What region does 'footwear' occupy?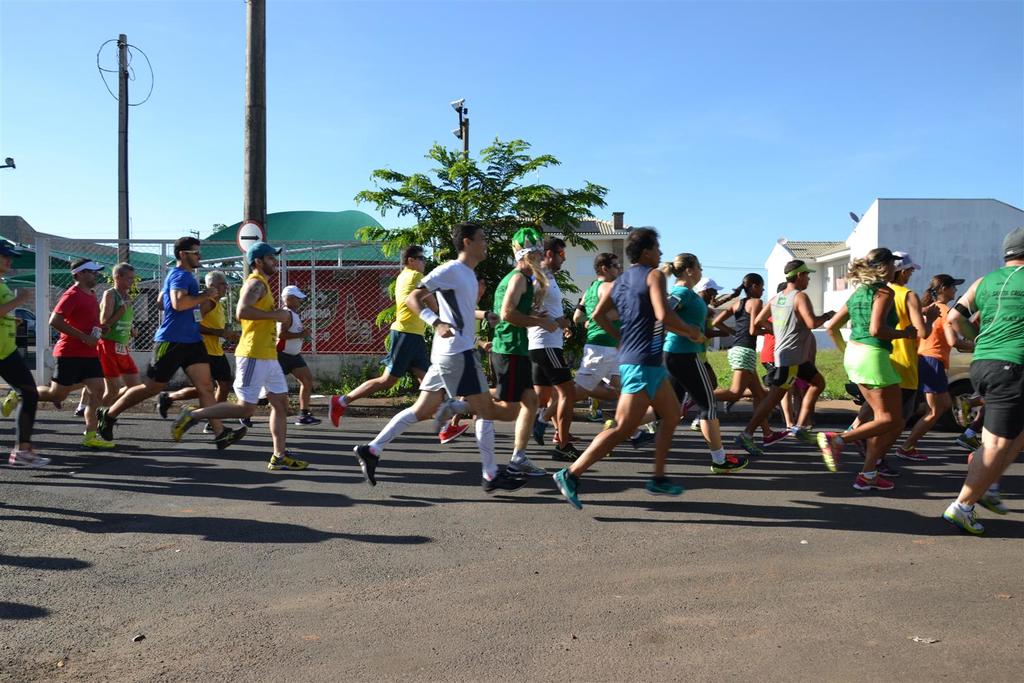
bbox=[895, 446, 927, 463].
